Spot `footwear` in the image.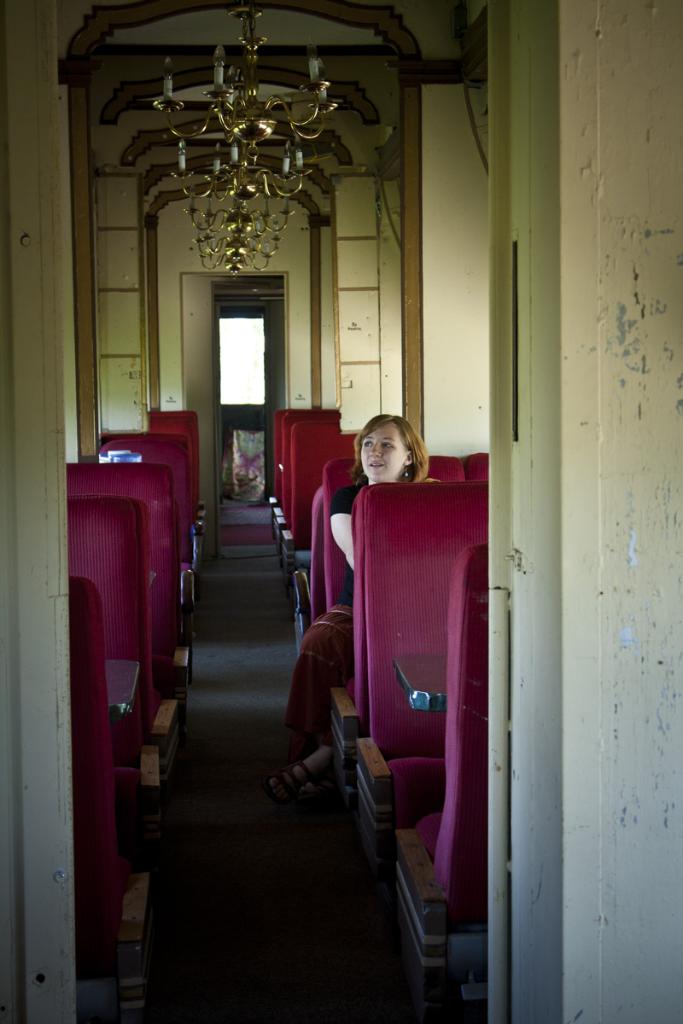
`footwear` found at 266, 758, 309, 804.
